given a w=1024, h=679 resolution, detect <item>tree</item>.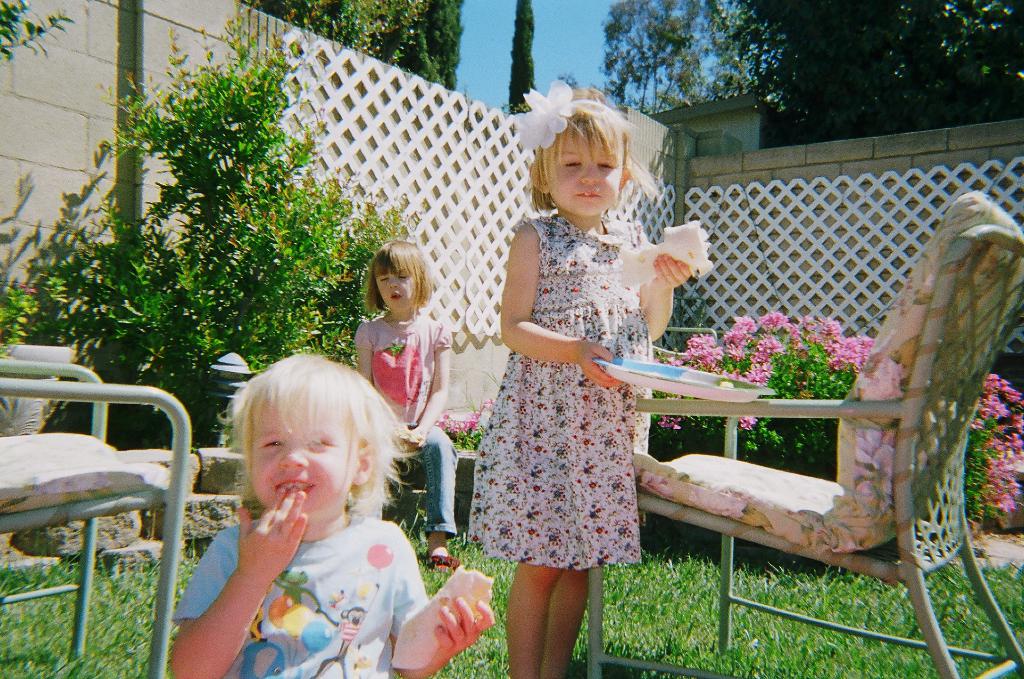
<bbox>594, 0, 702, 116</bbox>.
